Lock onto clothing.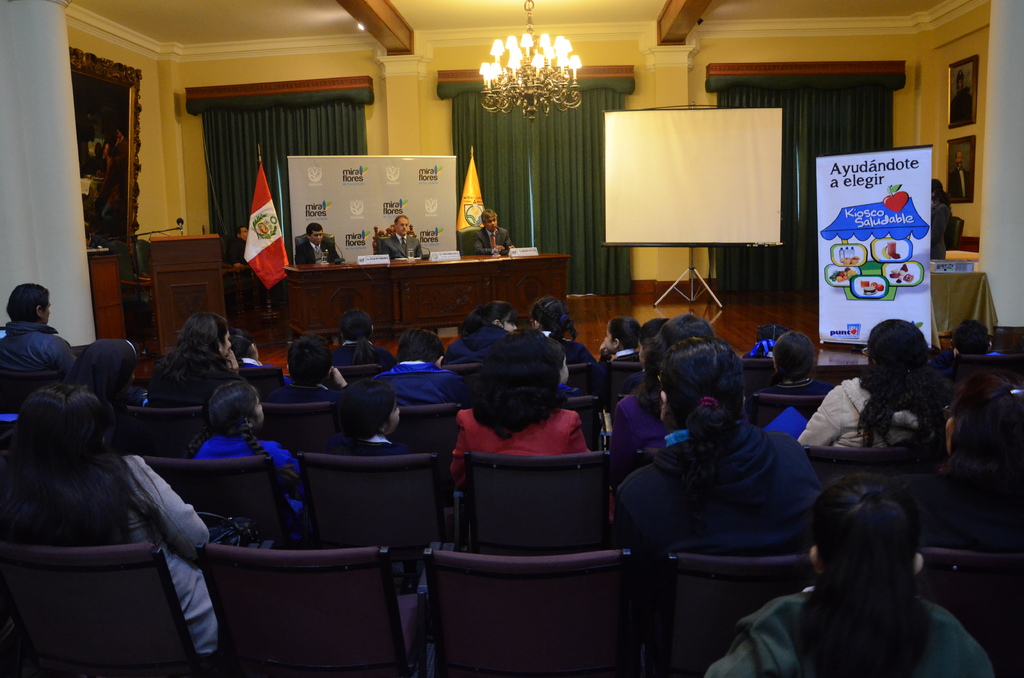
Locked: crop(442, 323, 509, 362).
